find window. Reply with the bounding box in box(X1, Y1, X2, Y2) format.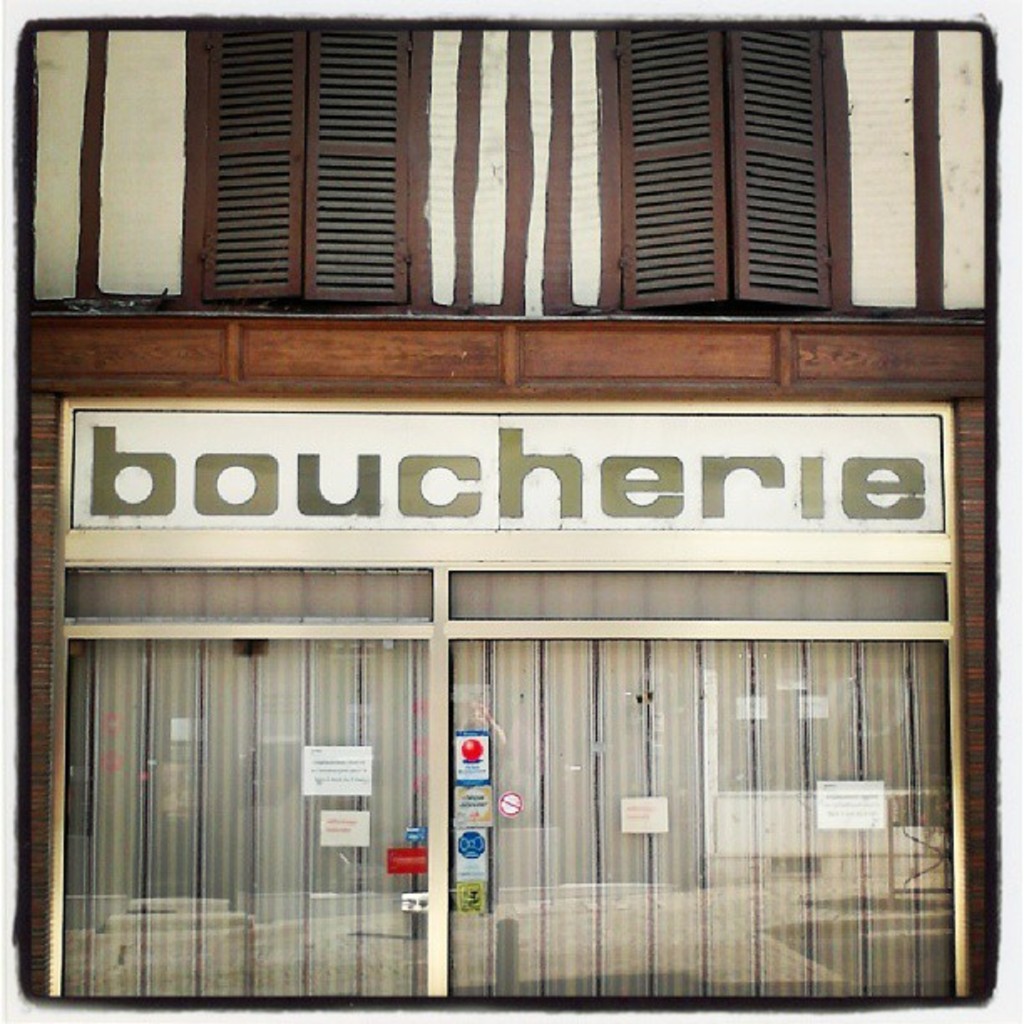
box(599, 27, 890, 328).
